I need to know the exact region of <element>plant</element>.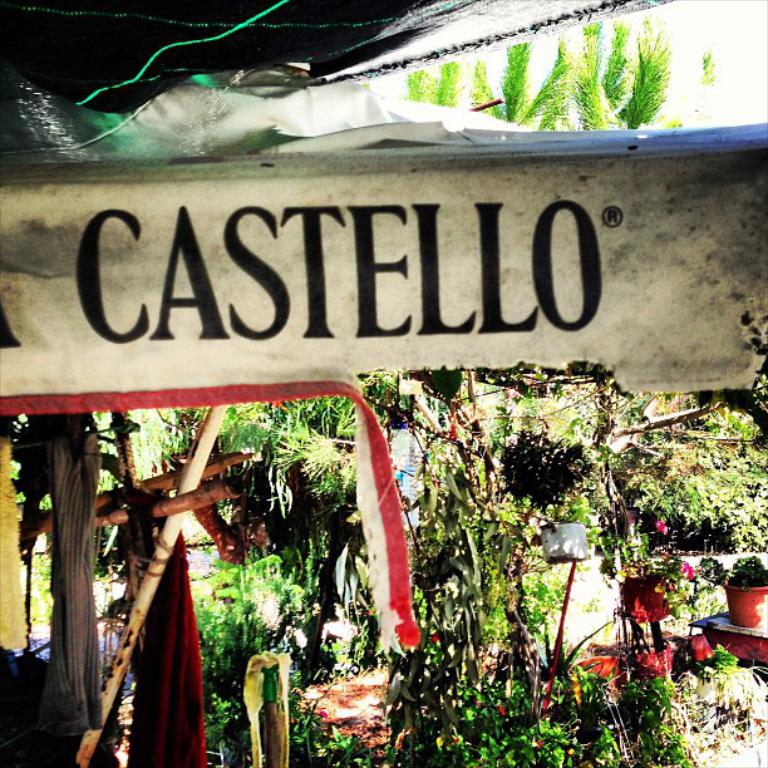
Region: [120,353,767,767].
